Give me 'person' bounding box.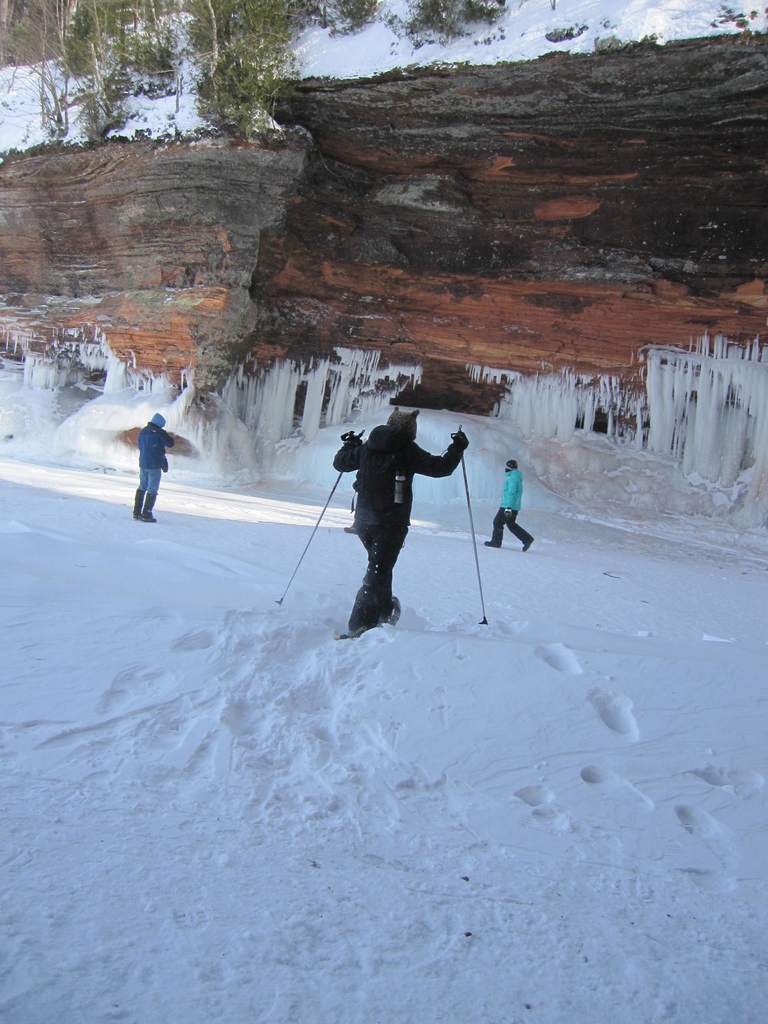
<region>327, 388, 480, 639</region>.
